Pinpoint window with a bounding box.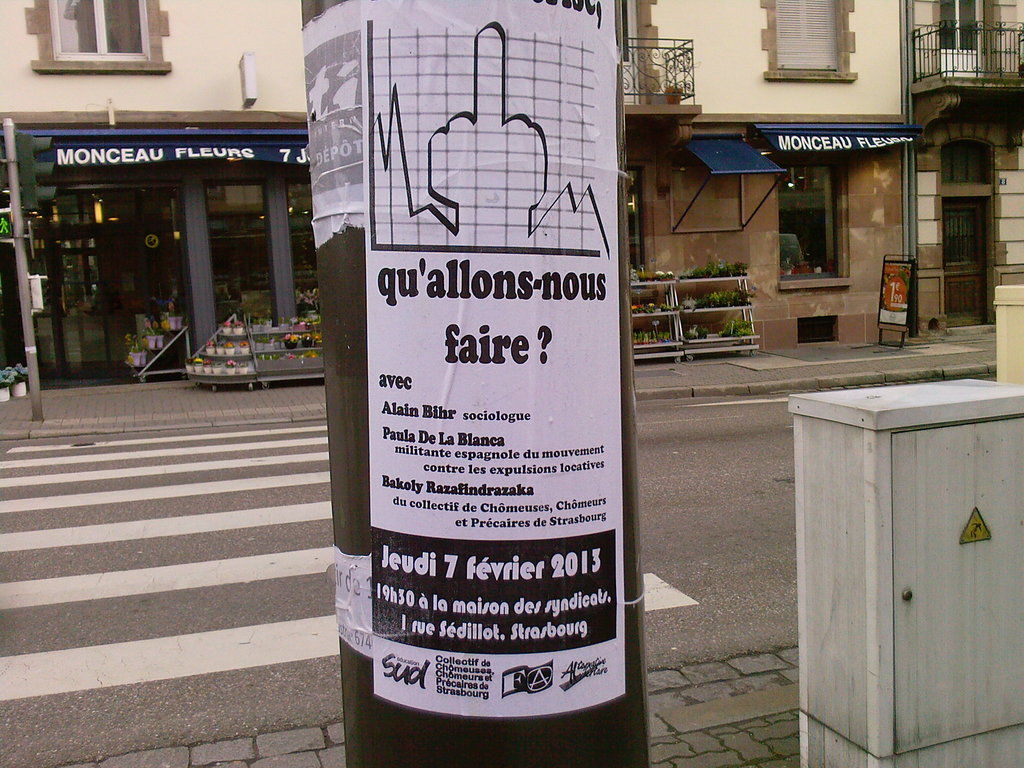
45,3,149,67.
